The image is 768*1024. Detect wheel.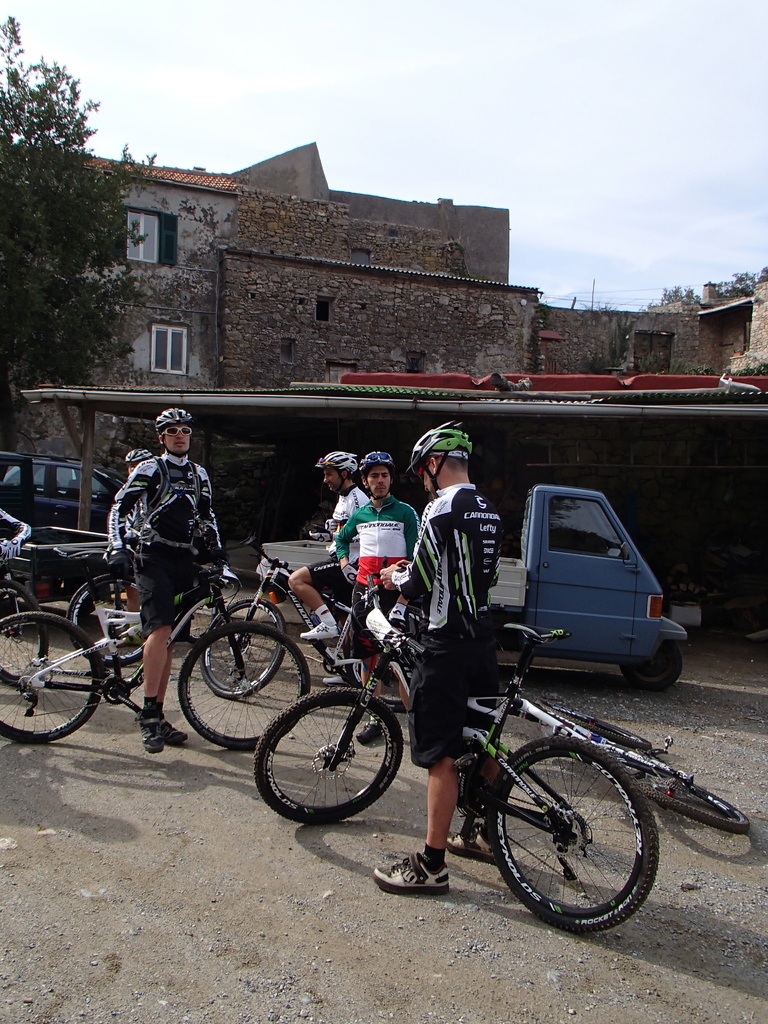
Detection: left=179, top=622, right=310, bottom=750.
